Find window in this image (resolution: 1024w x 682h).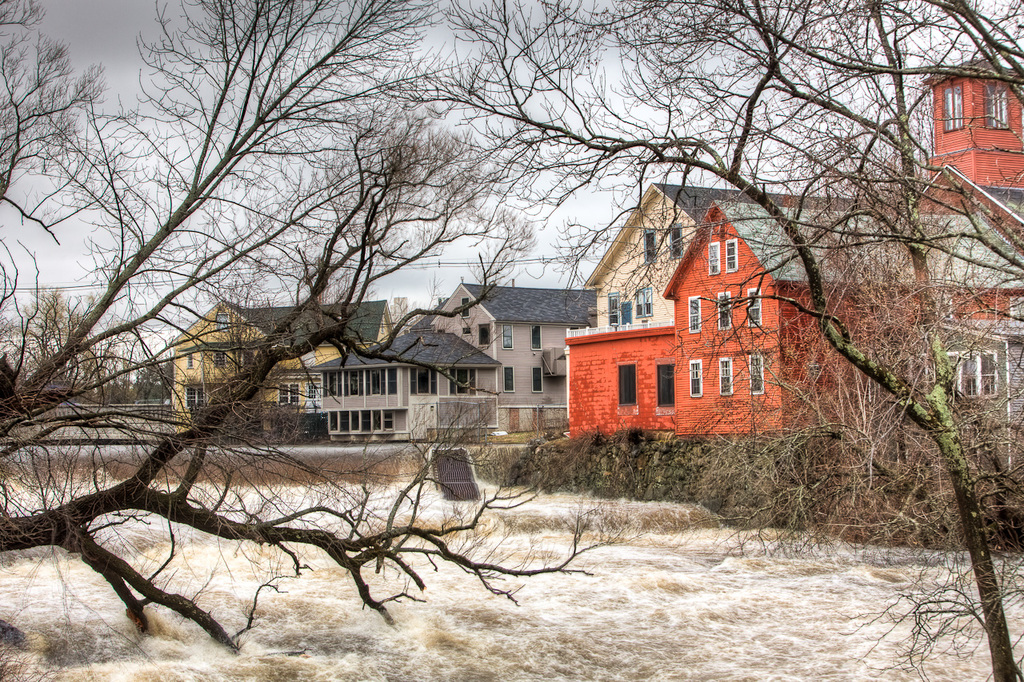
bbox(186, 353, 193, 371).
